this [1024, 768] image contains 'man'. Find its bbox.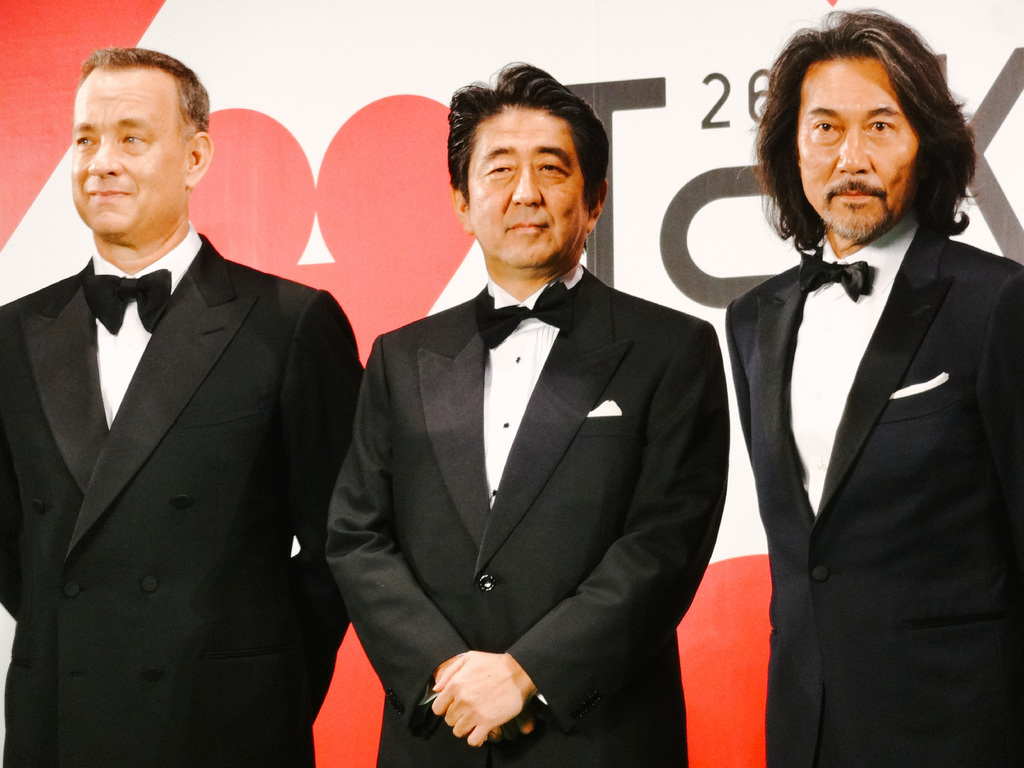
region(718, 6, 1023, 767).
